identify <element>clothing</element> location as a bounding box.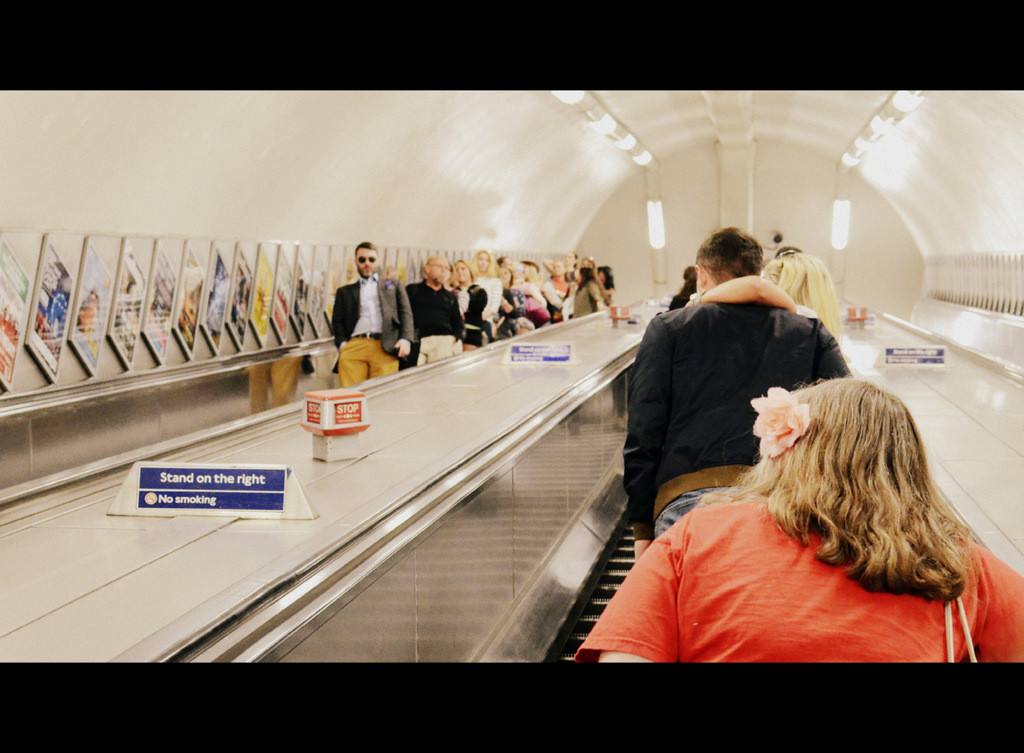
left=332, top=273, right=417, bottom=388.
